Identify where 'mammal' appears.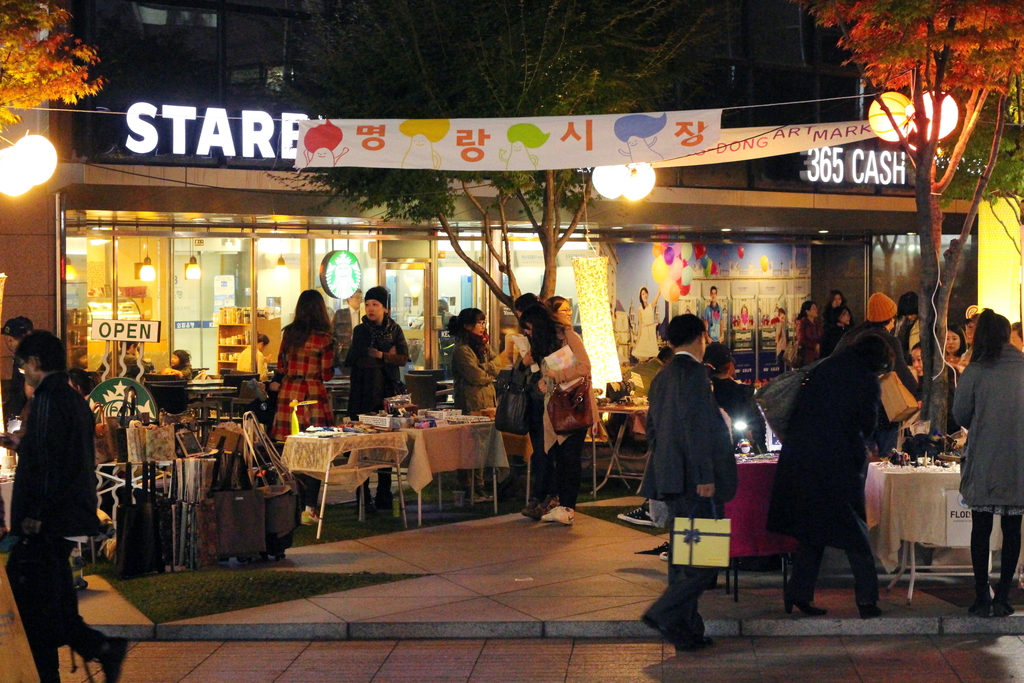
Appears at 832, 293, 912, 453.
